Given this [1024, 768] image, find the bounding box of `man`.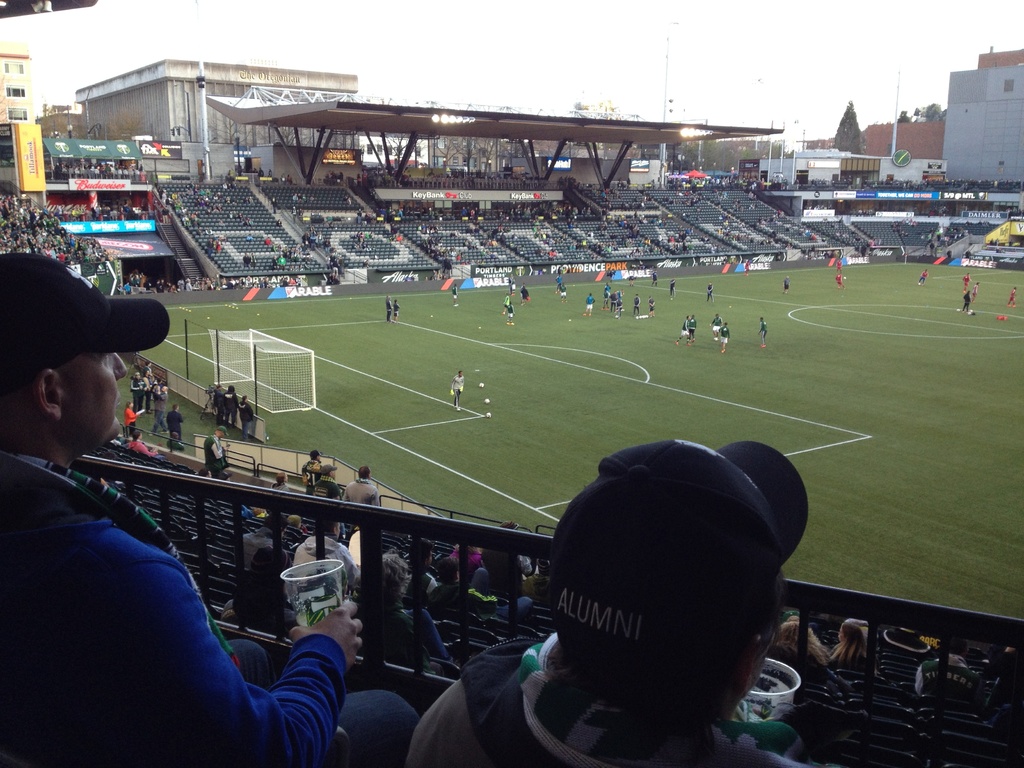
pyautogui.locateOnScreen(517, 287, 527, 305).
